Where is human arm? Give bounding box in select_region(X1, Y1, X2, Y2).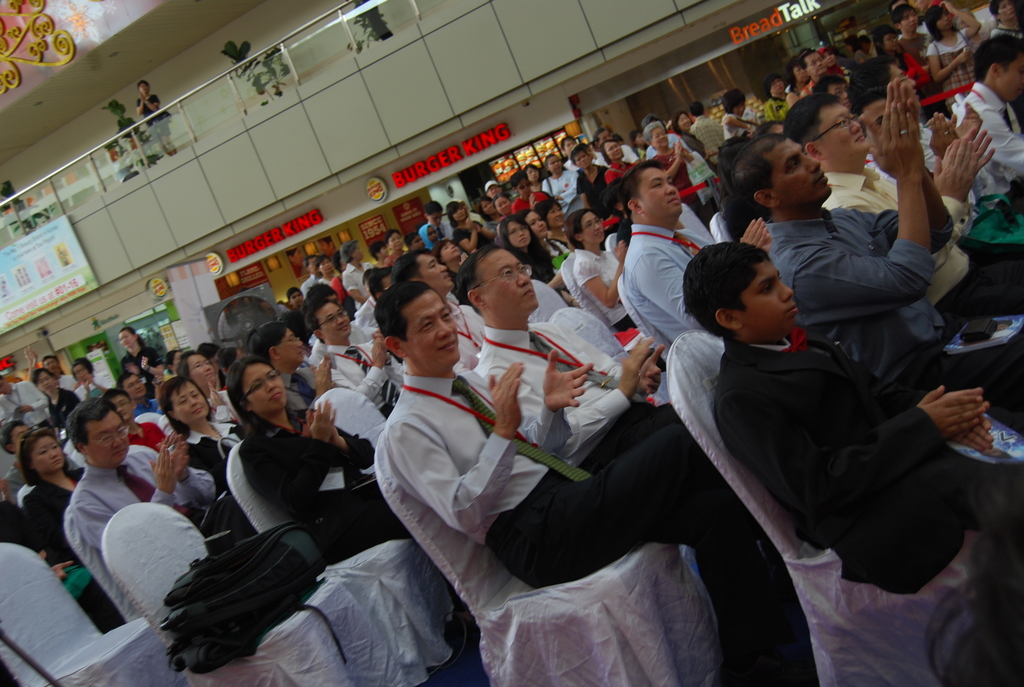
select_region(945, 0, 984, 40).
